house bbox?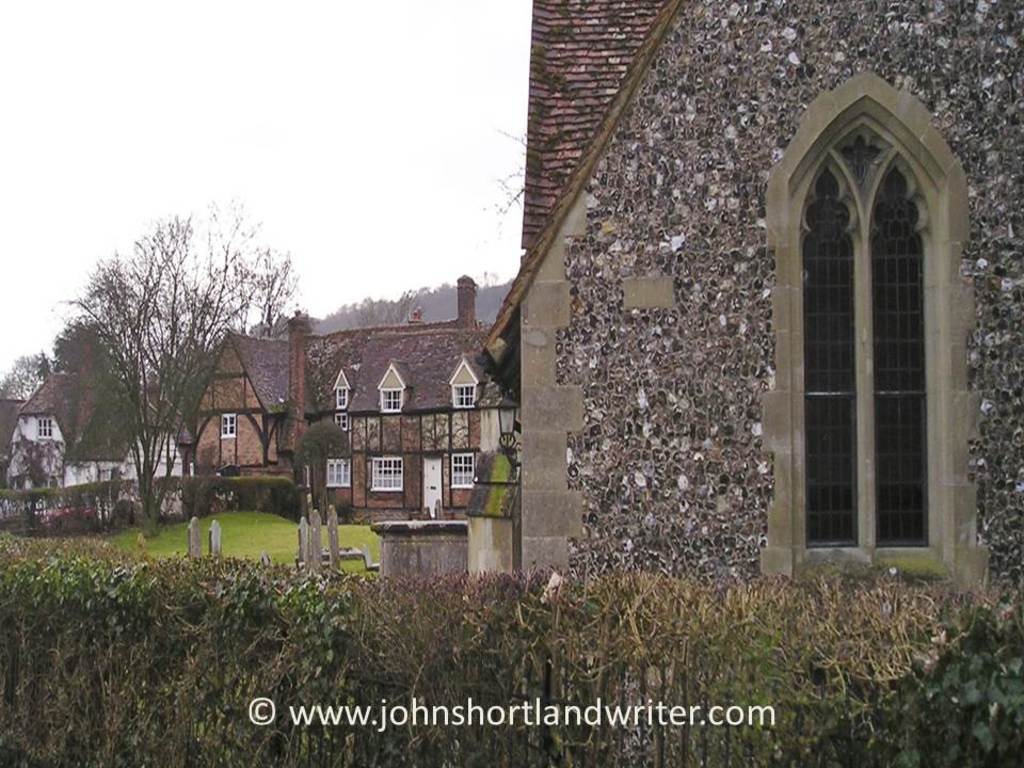
508 0 1023 659
